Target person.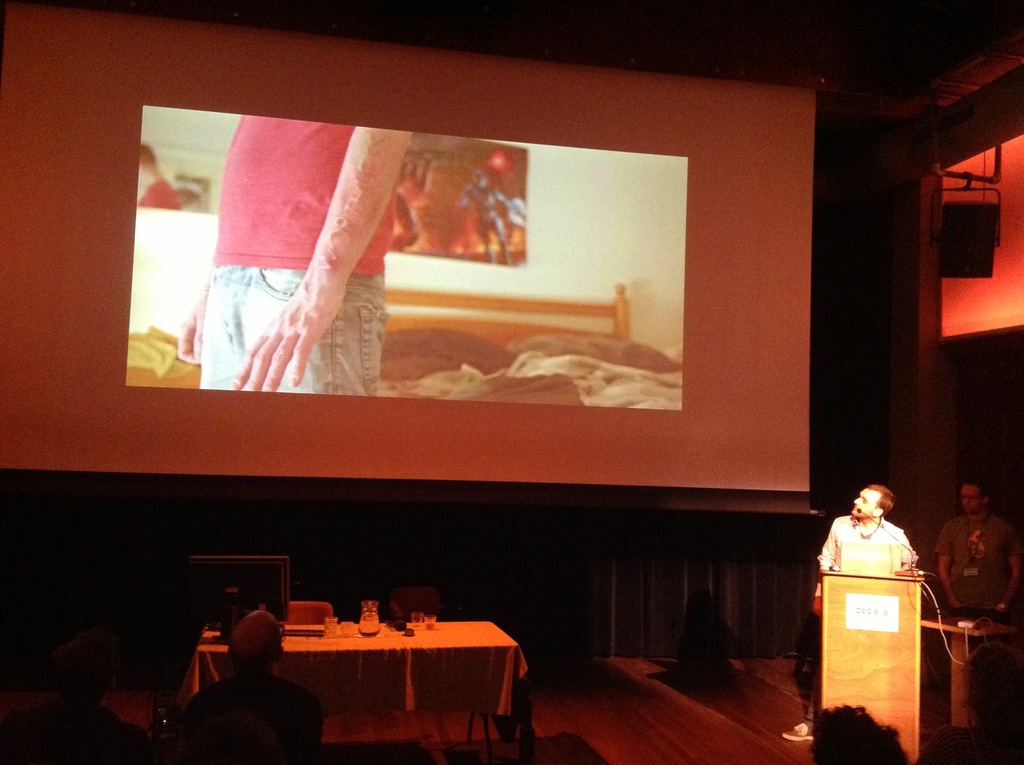
Target region: l=164, t=605, r=323, b=743.
